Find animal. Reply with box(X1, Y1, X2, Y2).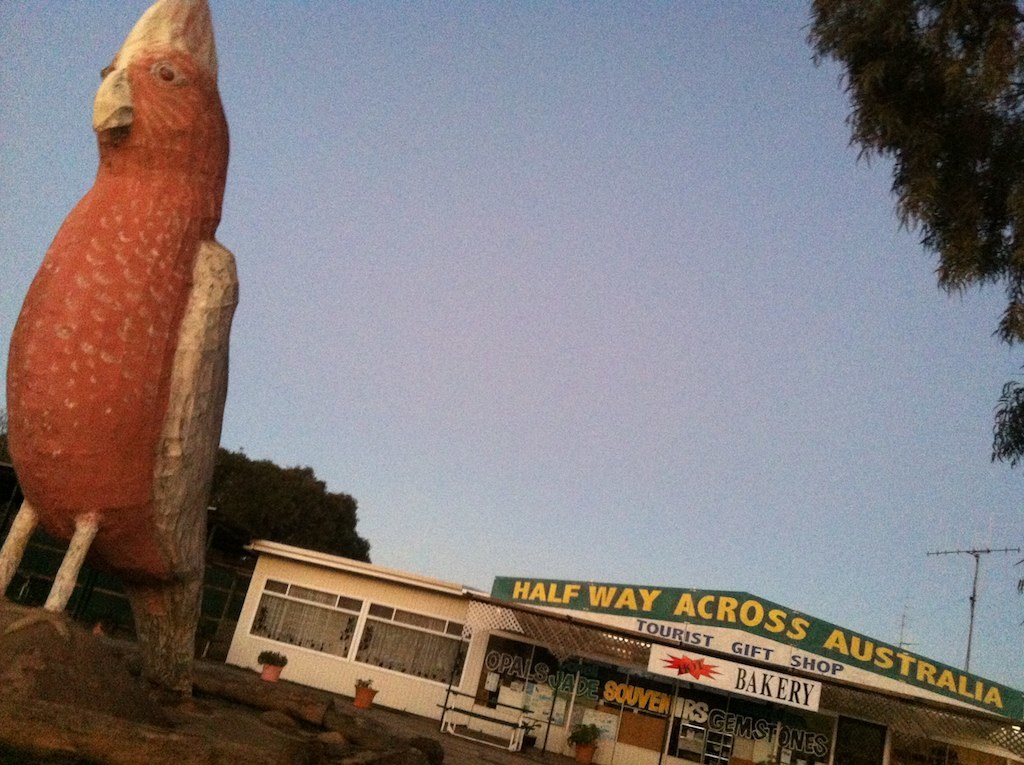
box(0, 0, 238, 691).
